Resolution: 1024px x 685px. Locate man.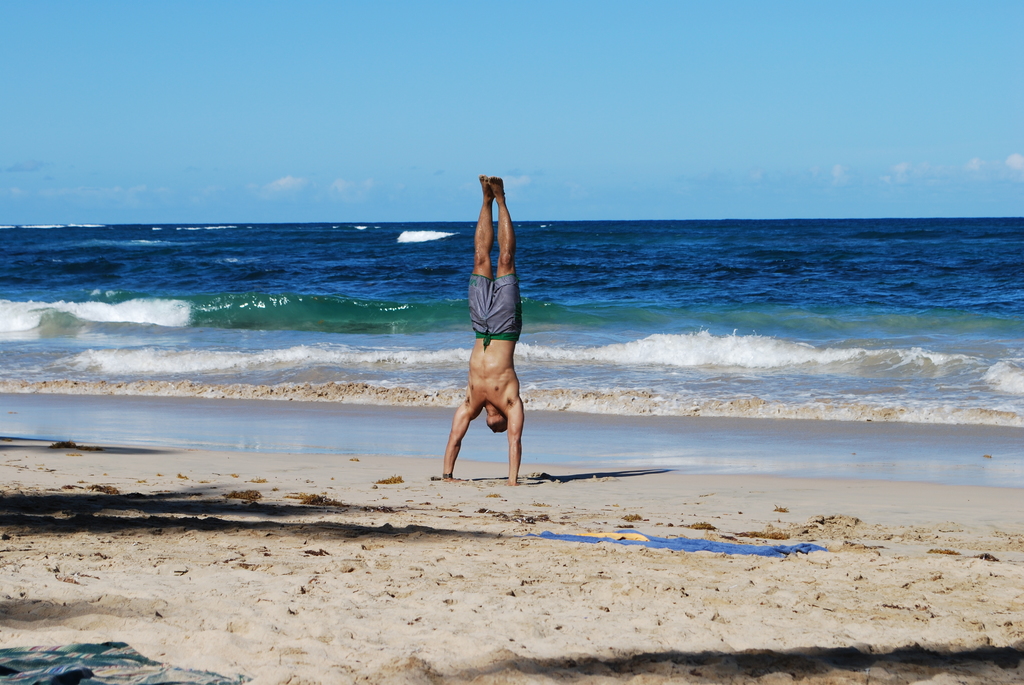
select_region(443, 160, 543, 503).
